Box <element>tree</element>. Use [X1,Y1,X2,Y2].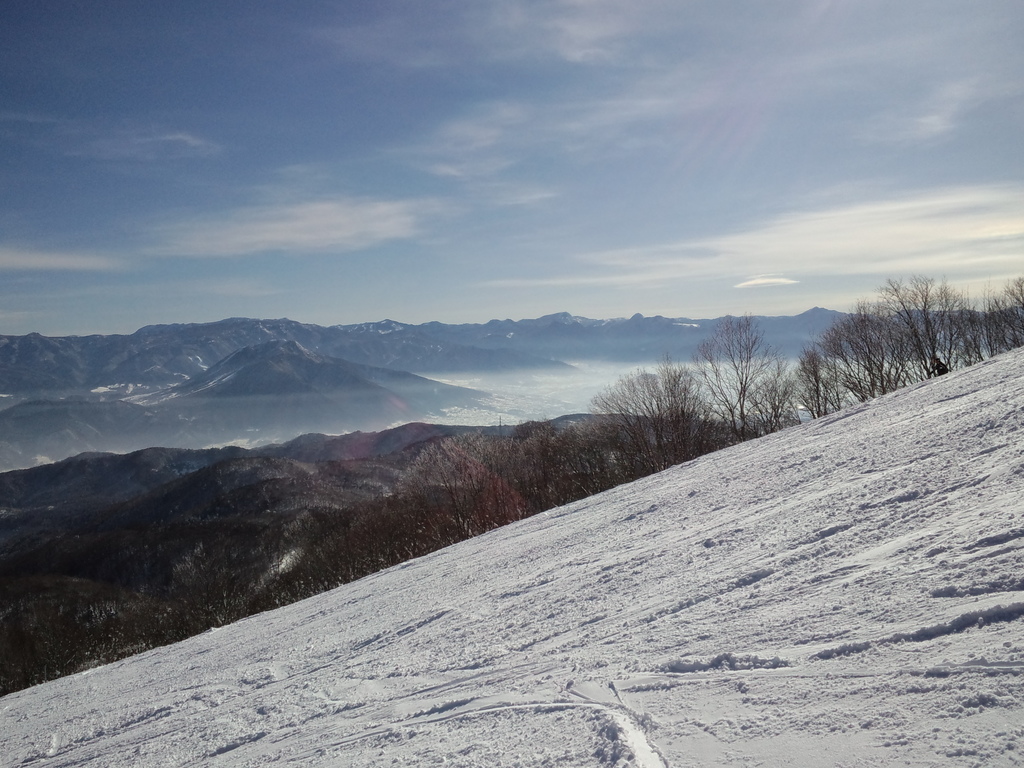
[280,499,392,589].
